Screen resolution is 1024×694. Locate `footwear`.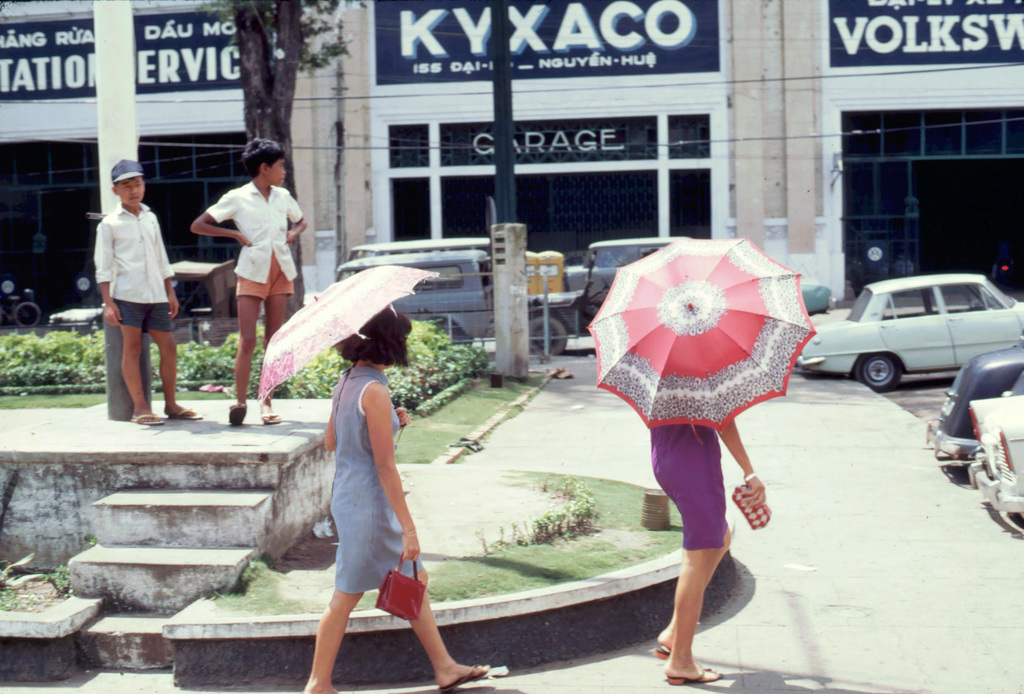
{"left": 261, "top": 403, "right": 280, "bottom": 425}.
